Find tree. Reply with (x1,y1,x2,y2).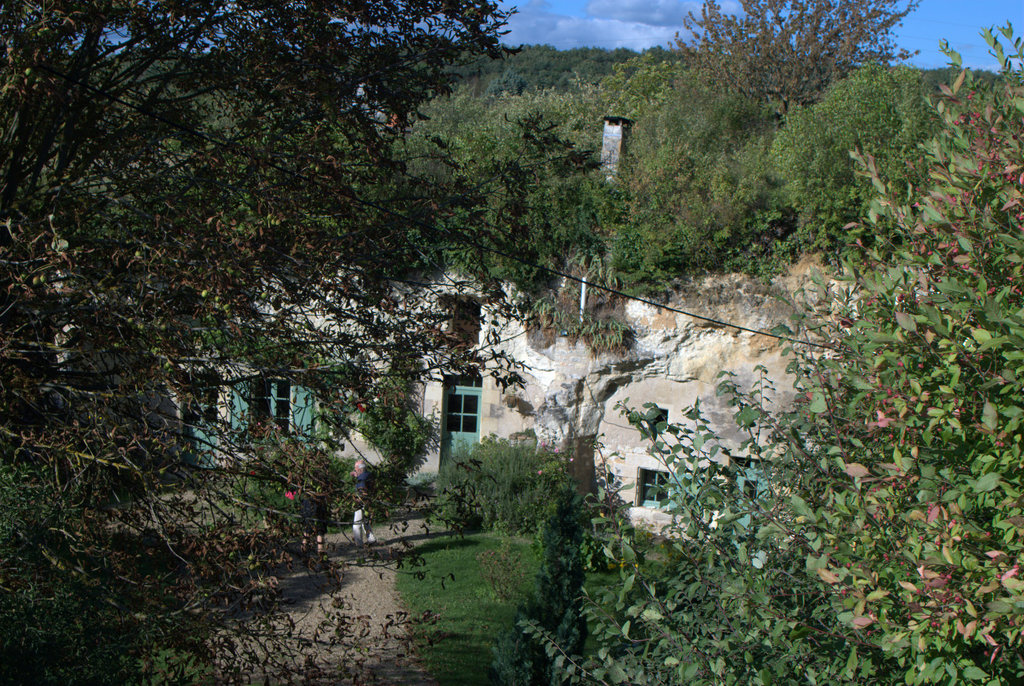
(670,0,920,99).
